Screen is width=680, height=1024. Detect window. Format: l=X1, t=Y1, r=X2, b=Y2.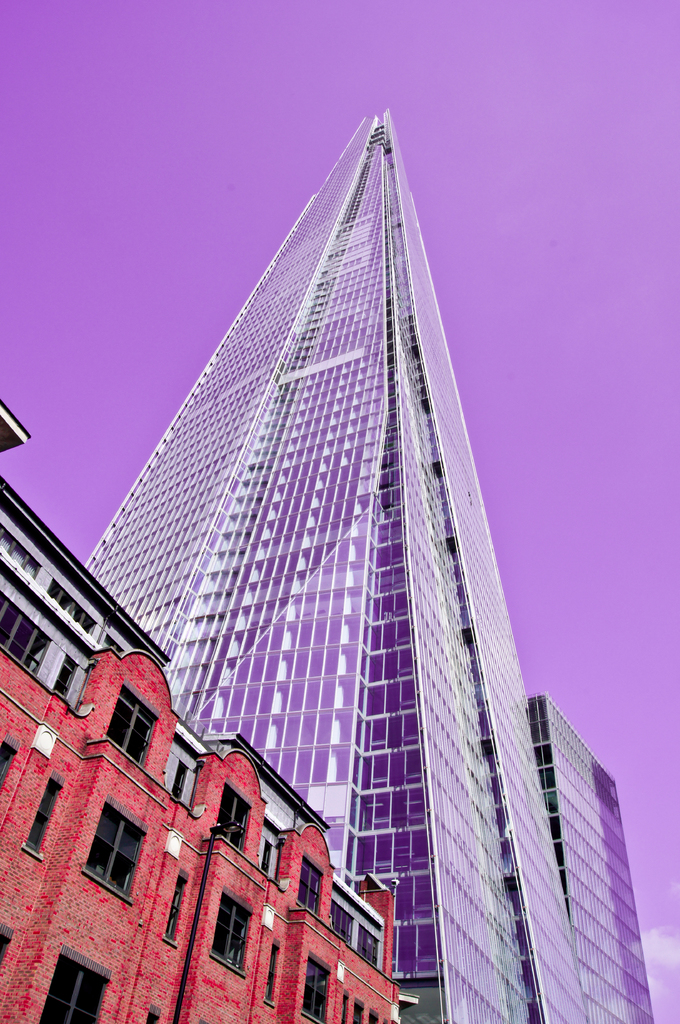
l=215, t=780, r=255, b=853.
